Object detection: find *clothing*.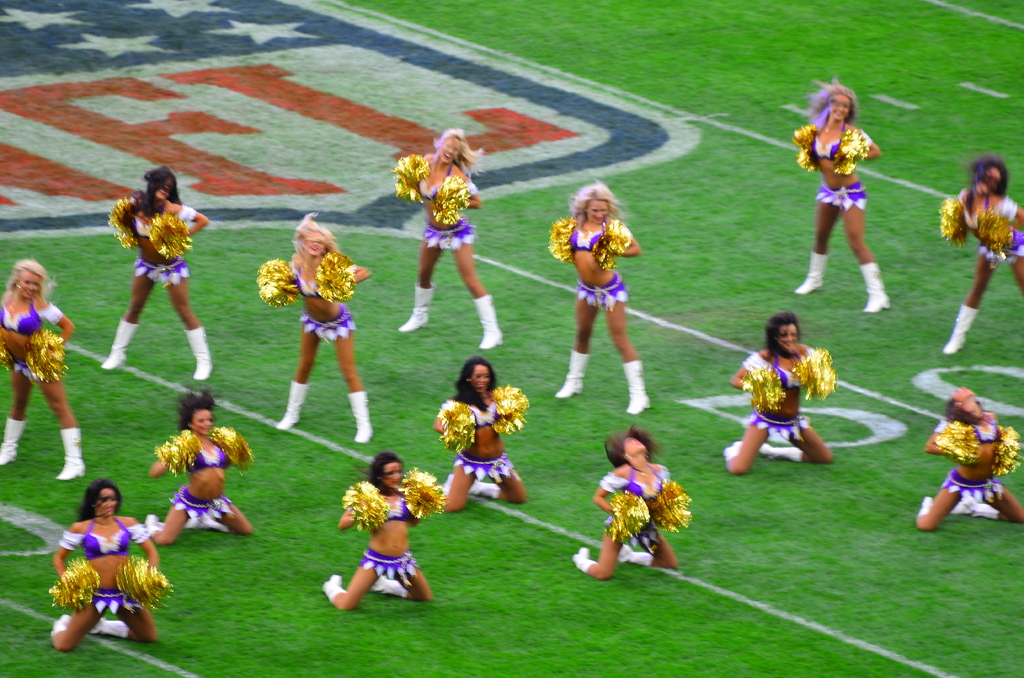
812,124,871,211.
